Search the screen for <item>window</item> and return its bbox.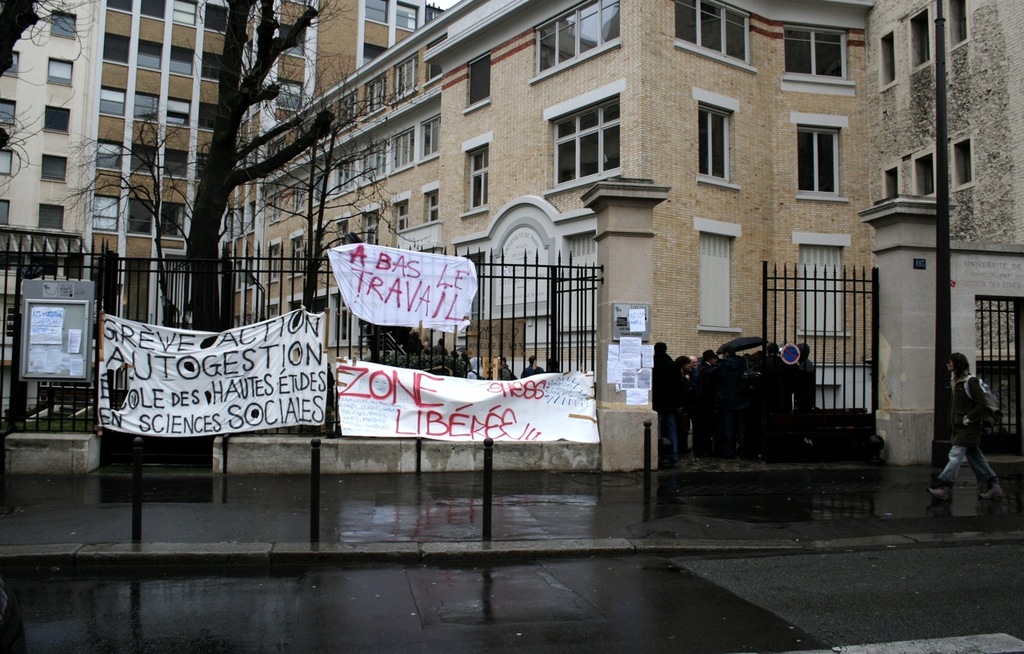
Found: BBox(791, 114, 848, 197).
